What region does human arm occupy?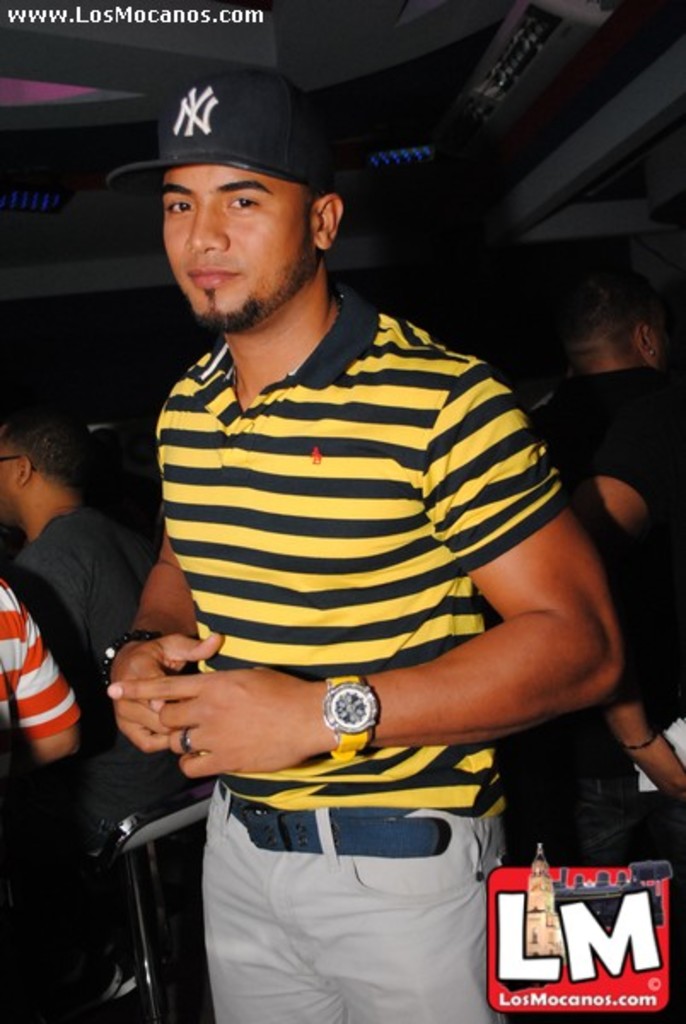
<bbox>196, 500, 621, 790</bbox>.
